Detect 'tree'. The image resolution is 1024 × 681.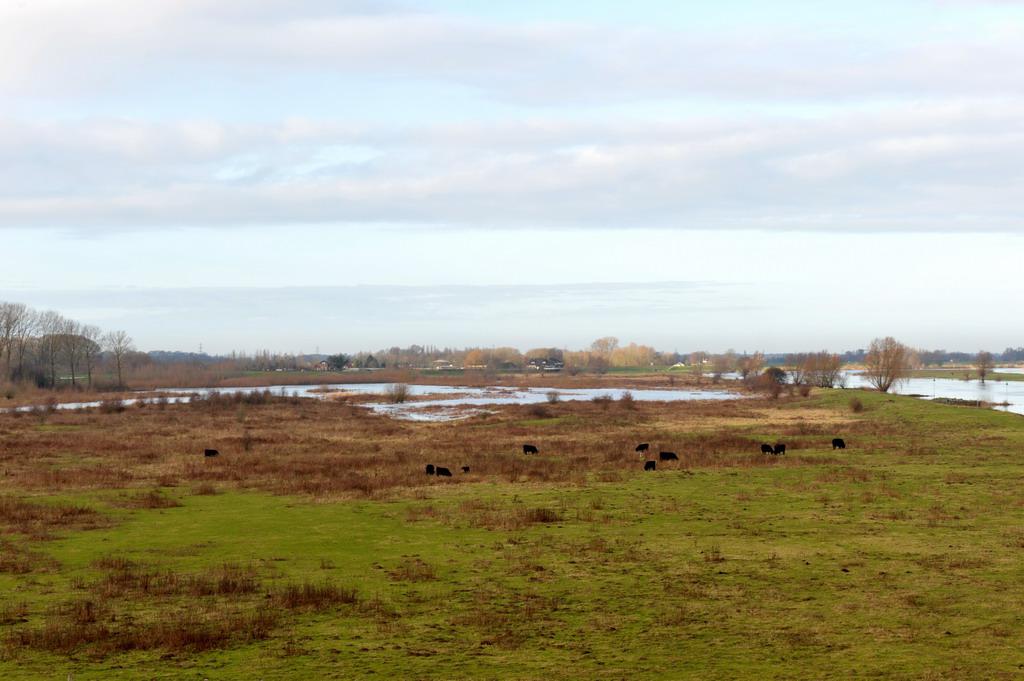
{"x1": 970, "y1": 347, "x2": 997, "y2": 386}.
